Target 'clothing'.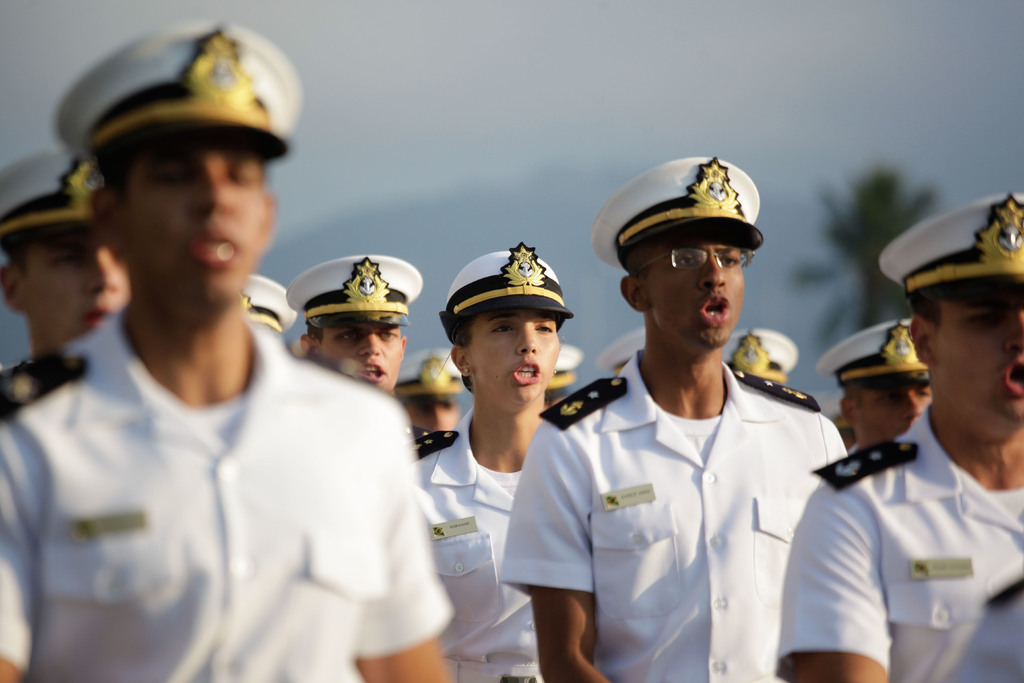
Target region: bbox=(776, 399, 1023, 682).
